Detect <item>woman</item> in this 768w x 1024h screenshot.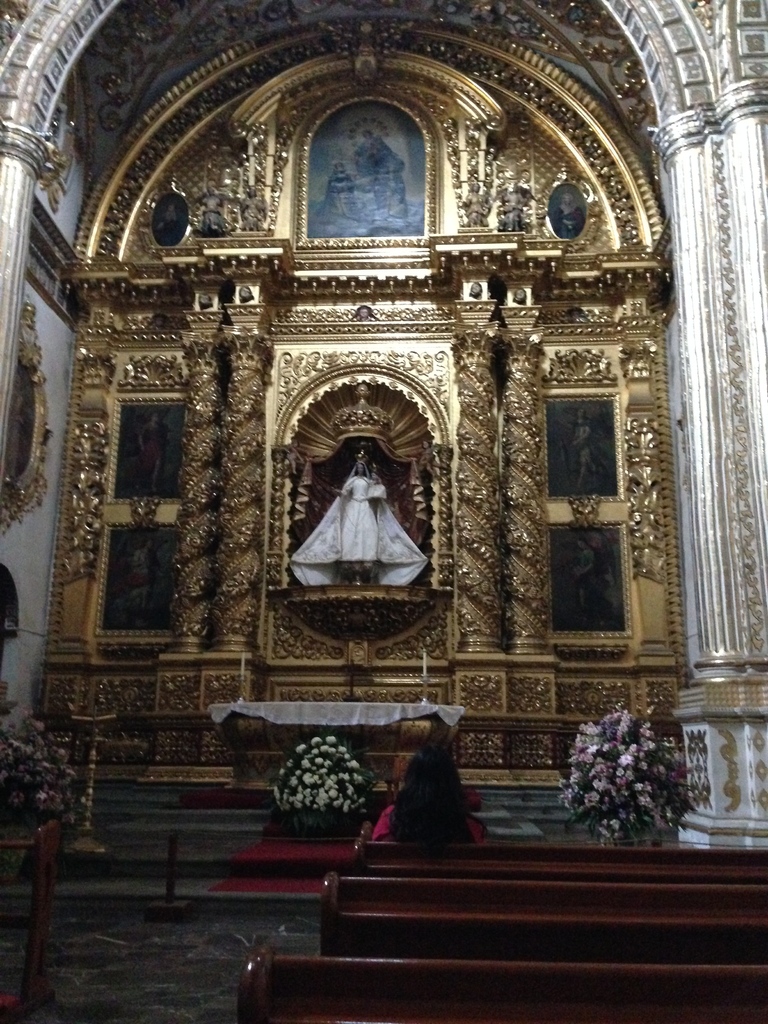
Detection: [369, 737, 492, 873].
